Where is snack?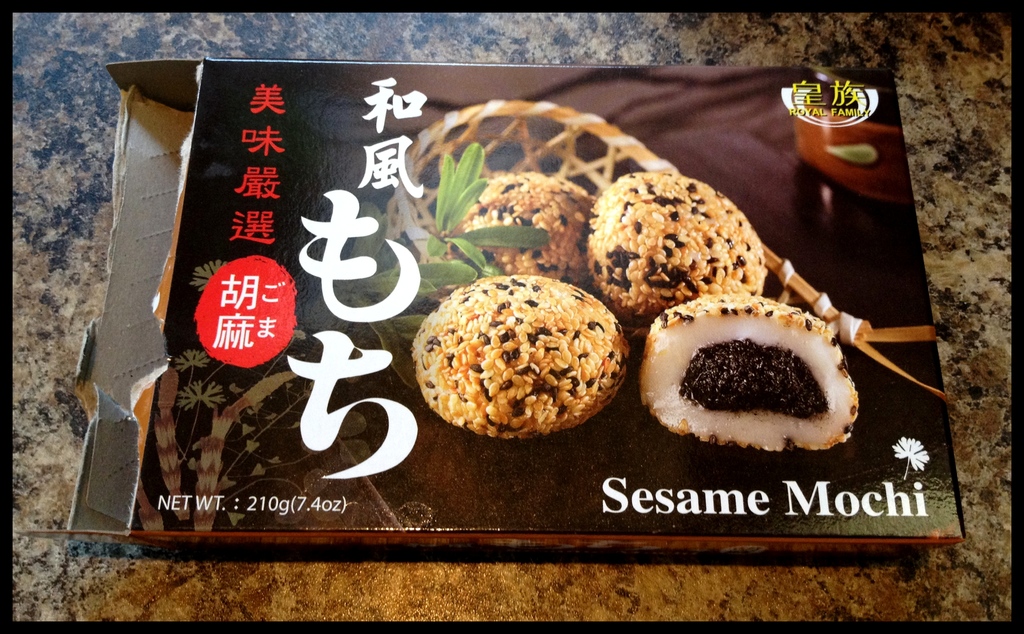
Rect(447, 161, 617, 278).
